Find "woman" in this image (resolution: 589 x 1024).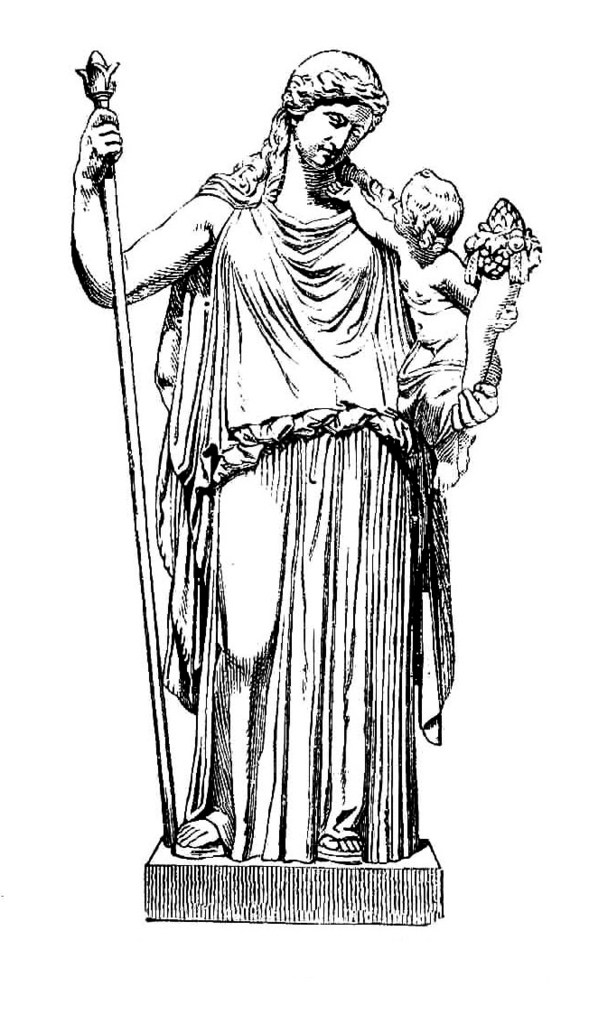
{"left": 62, "top": 46, "right": 510, "bottom": 868}.
